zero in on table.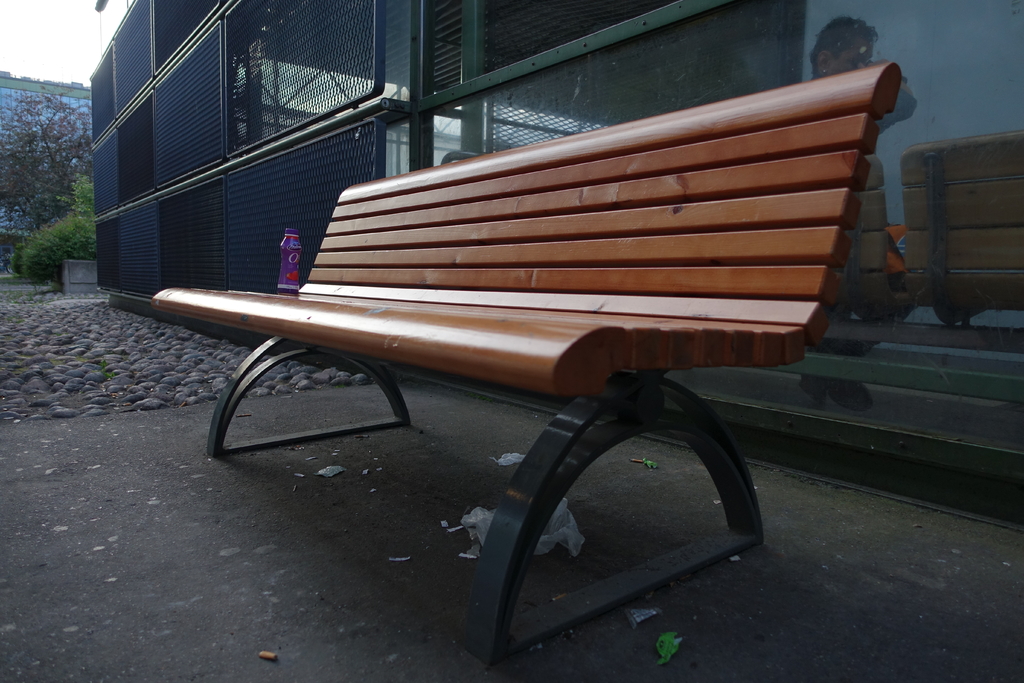
Zeroed in: bbox=[145, 72, 908, 679].
